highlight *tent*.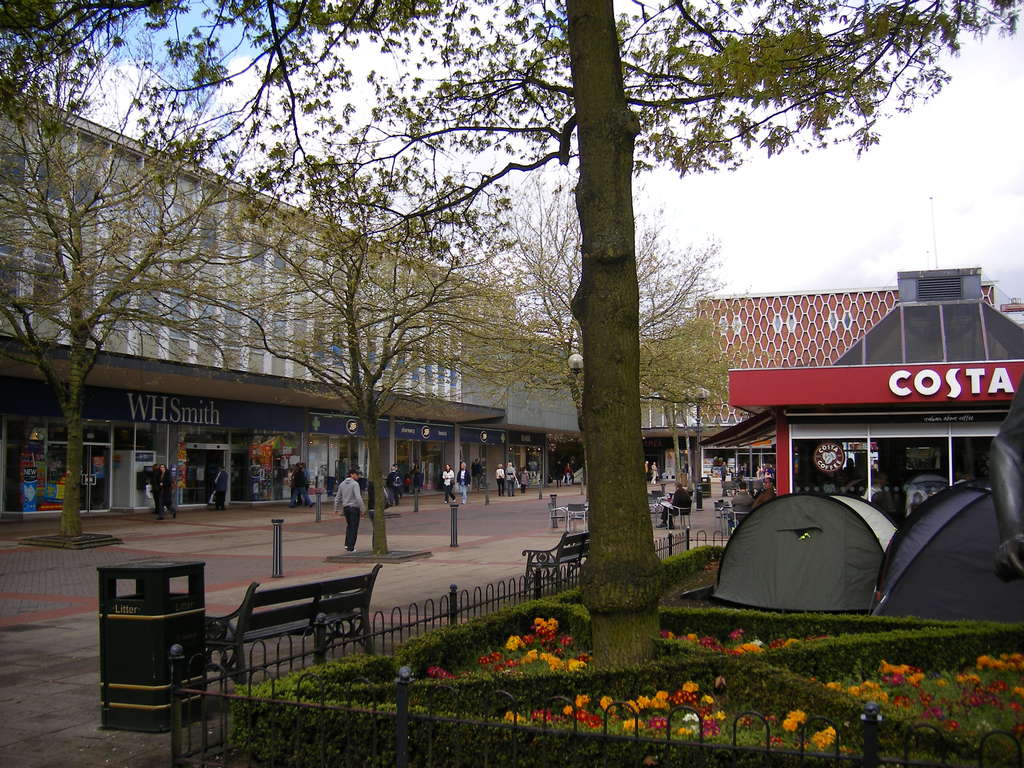
Highlighted region: 842/492/1023/622.
